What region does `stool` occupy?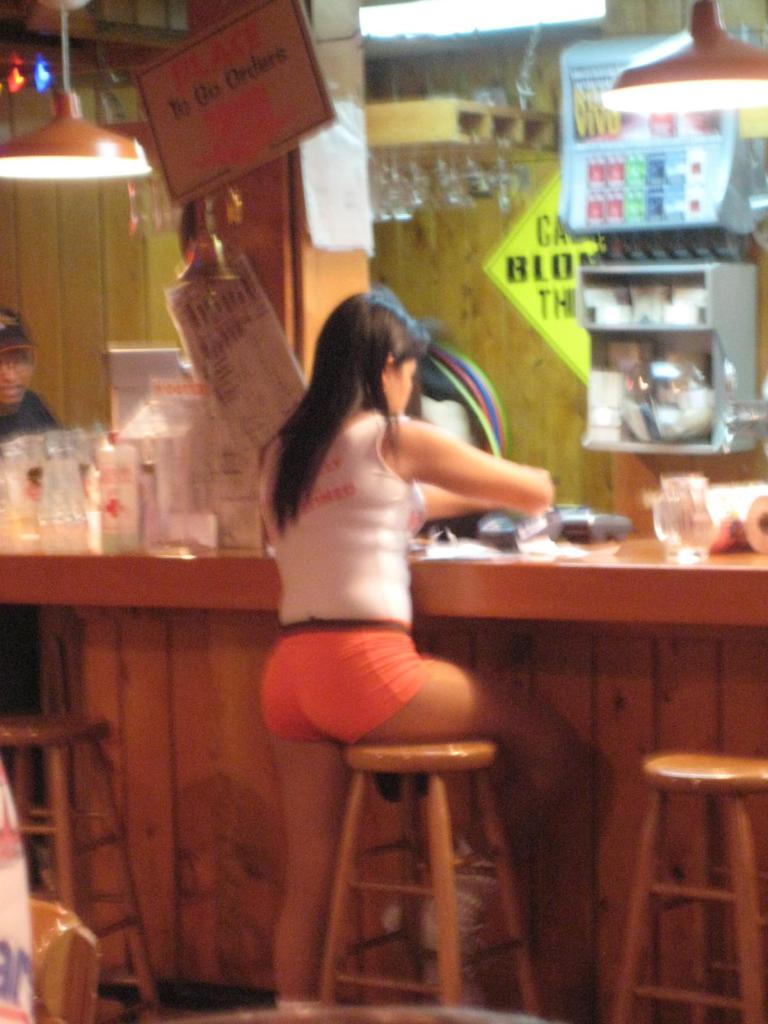
bbox(623, 746, 767, 1023).
